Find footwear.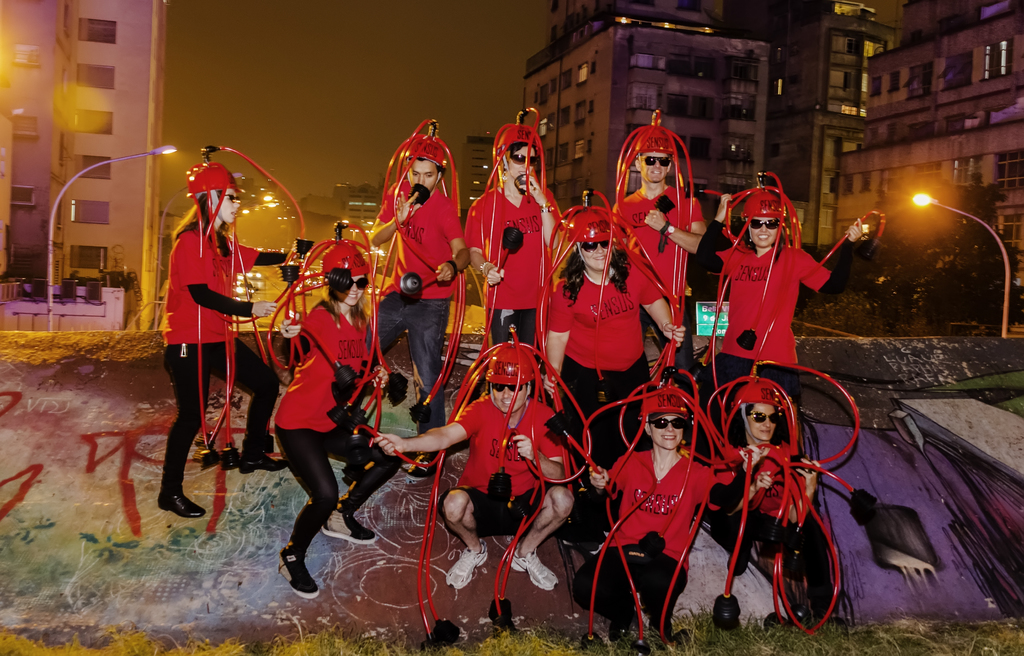
<box>409,454,442,480</box>.
